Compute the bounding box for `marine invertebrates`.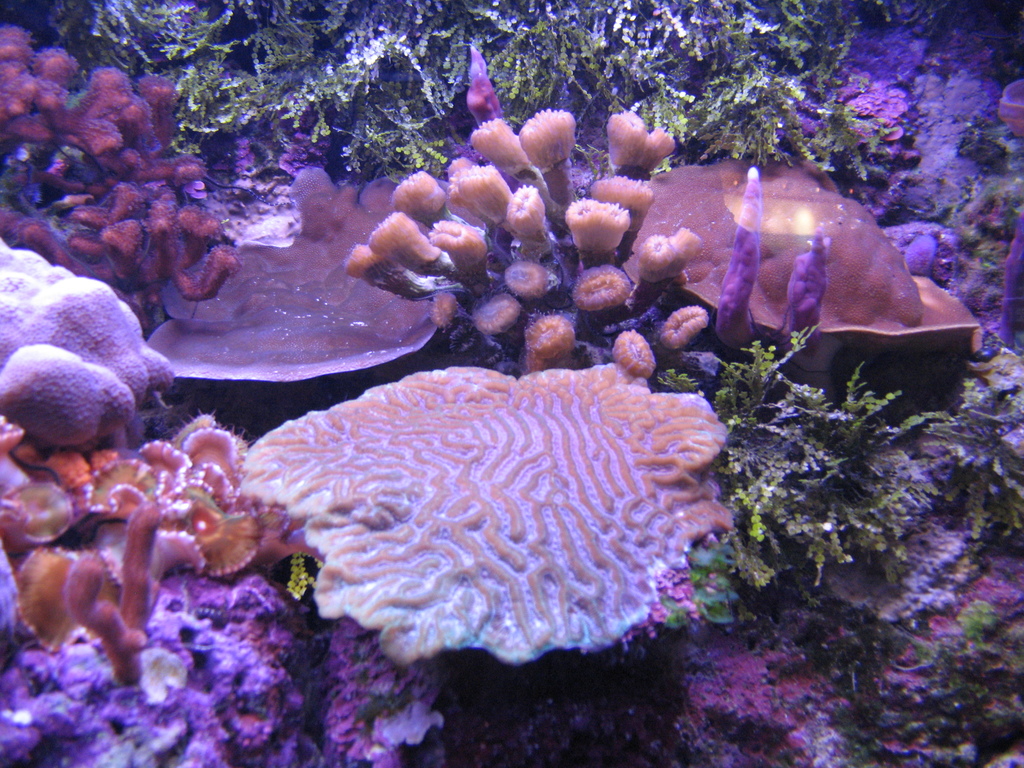
[left=205, top=344, right=746, bottom=724].
